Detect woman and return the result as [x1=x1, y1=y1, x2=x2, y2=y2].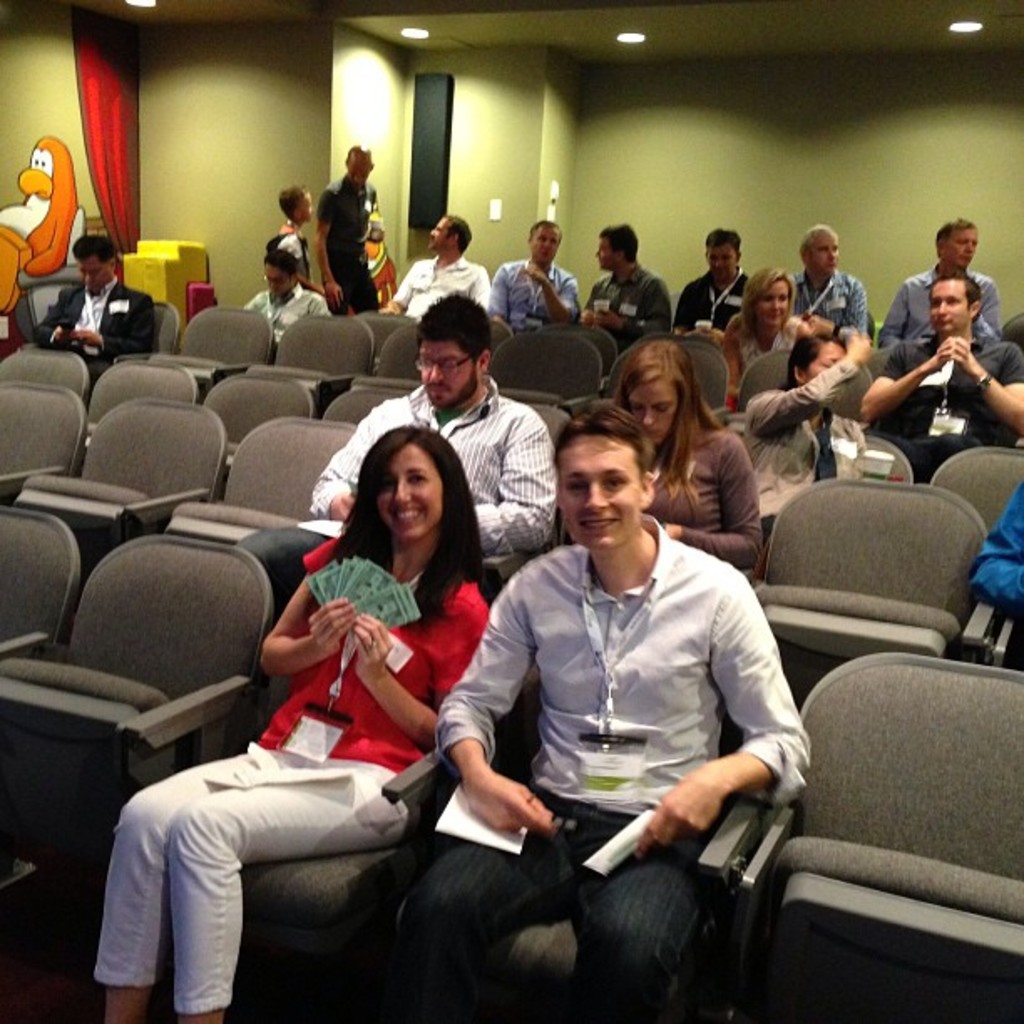
[x1=721, y1=256, x2=798, y2=393].
